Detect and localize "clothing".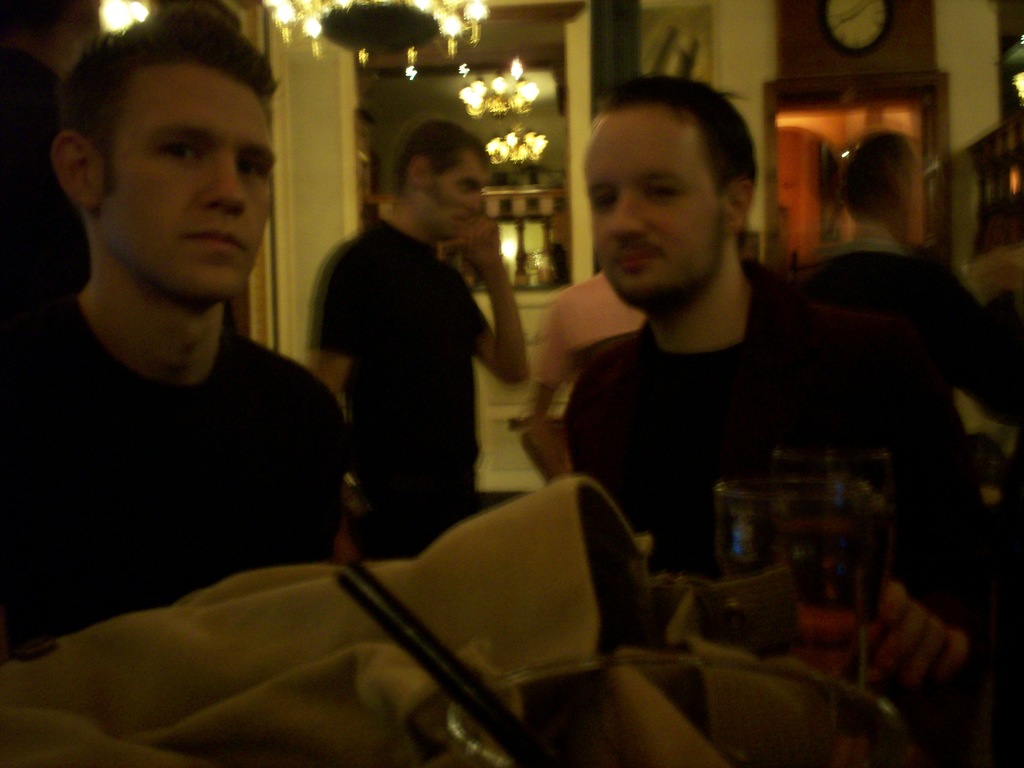
Localized at [305, 217, 491, 565].
